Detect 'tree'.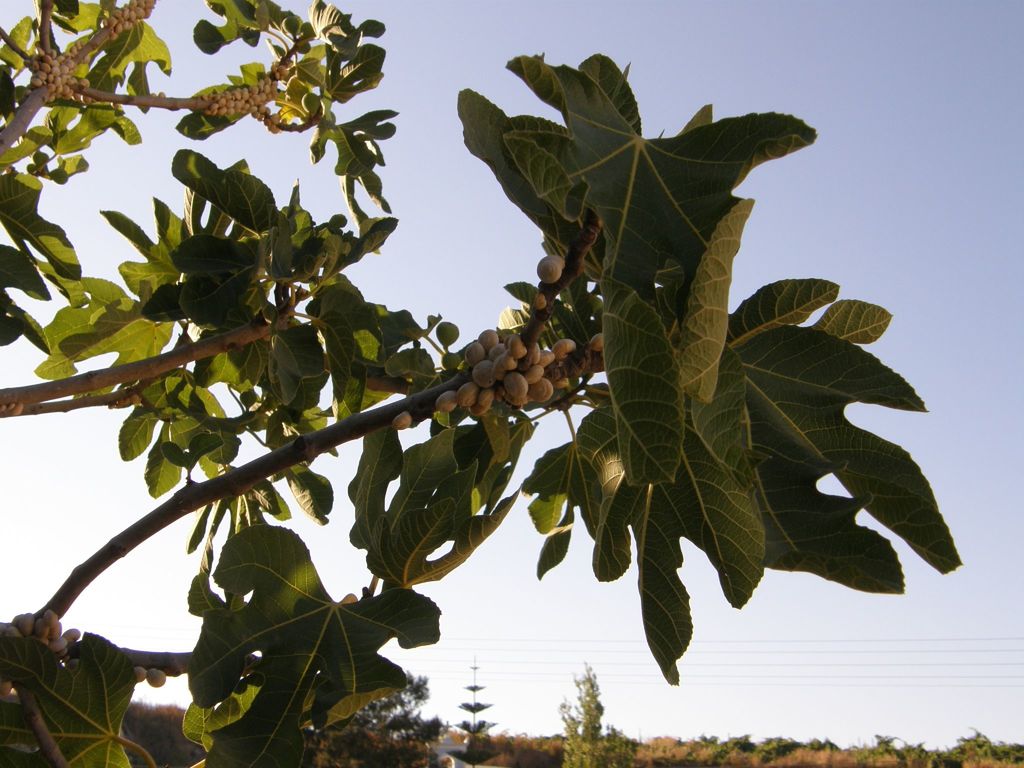
Detected at box=[21, 6, 946, 753].
